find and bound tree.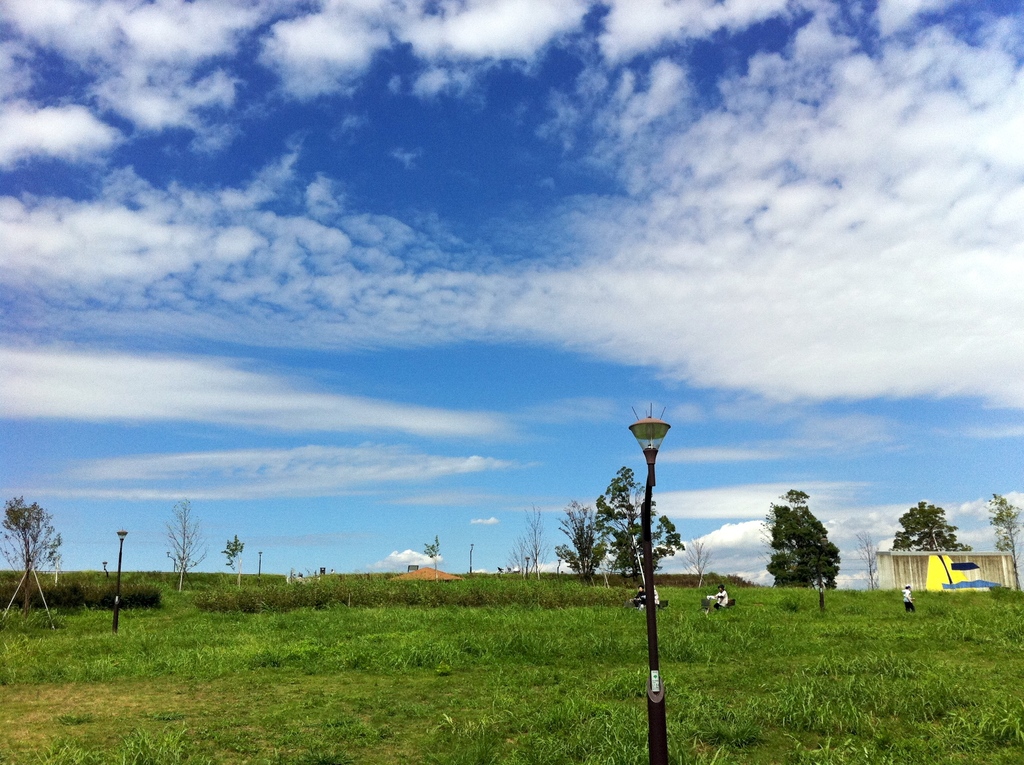
Bound: rect(889, 498, 971, 585).
